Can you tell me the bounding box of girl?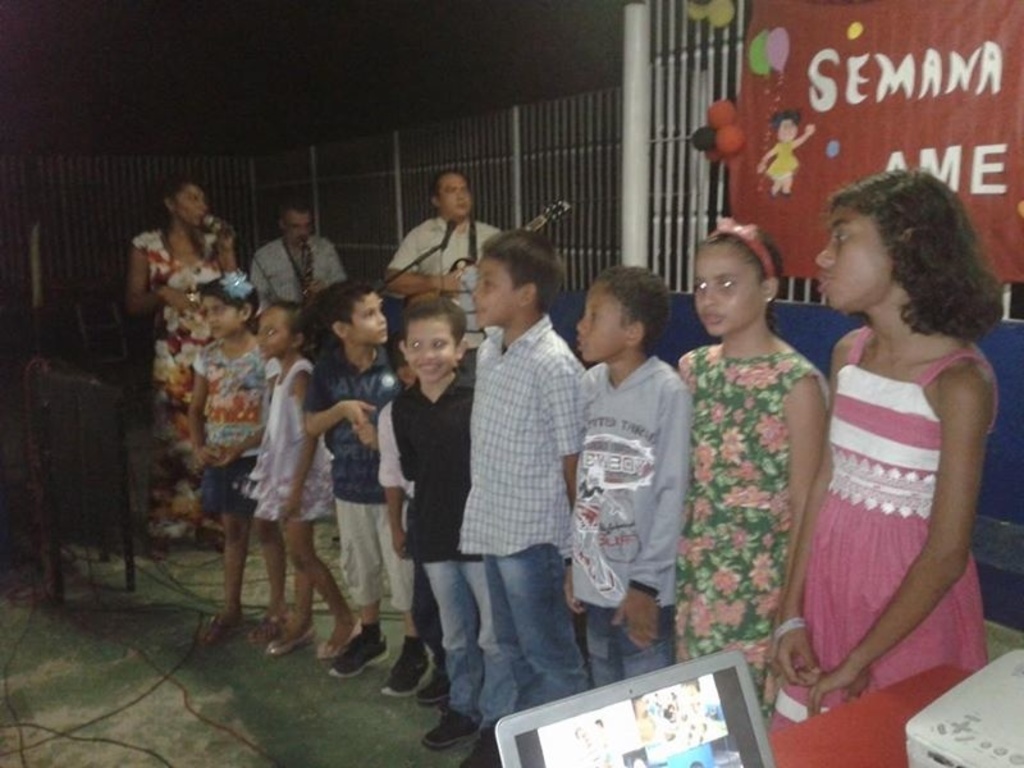
253:298:362:659.
